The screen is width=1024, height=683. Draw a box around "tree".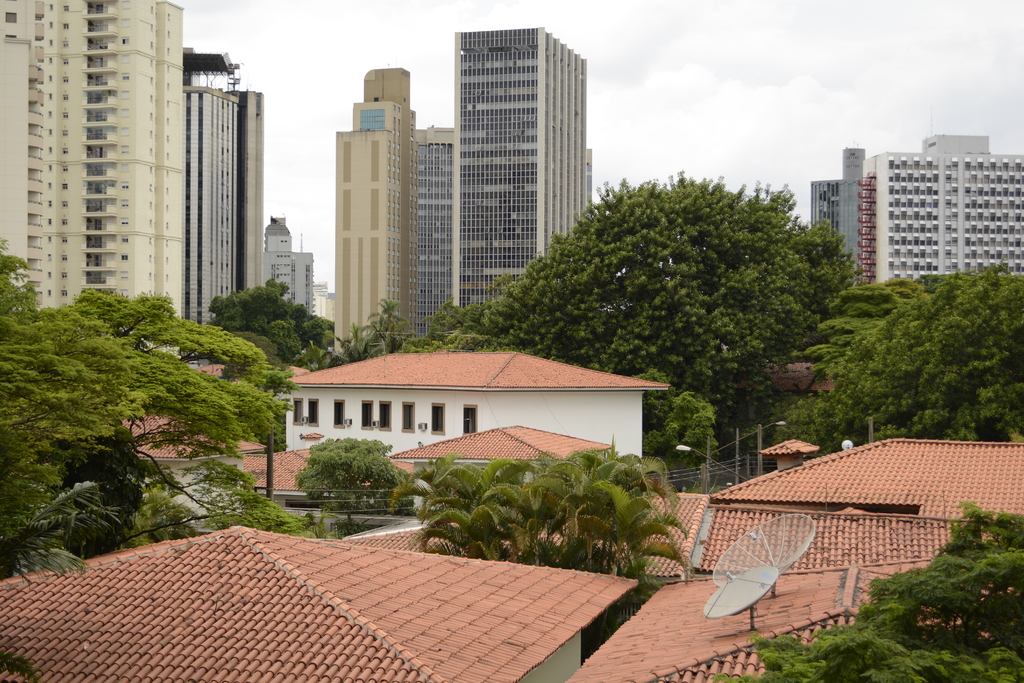
select_region(332, 295, 414, 367).
